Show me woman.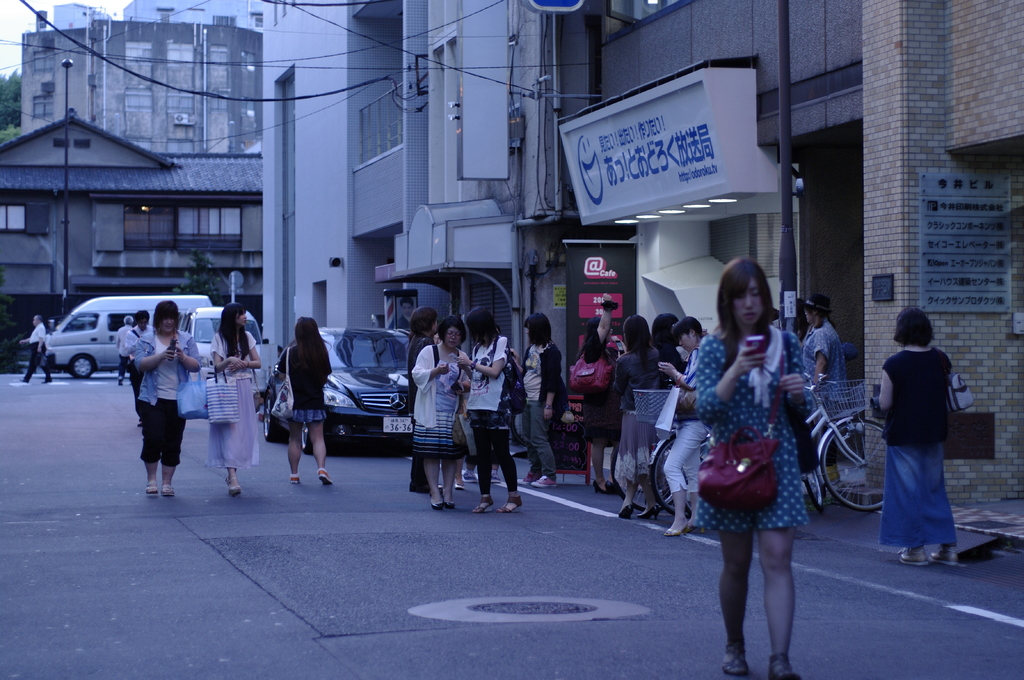
woman is here: left=519, top=313, right=569, bottom=491.
